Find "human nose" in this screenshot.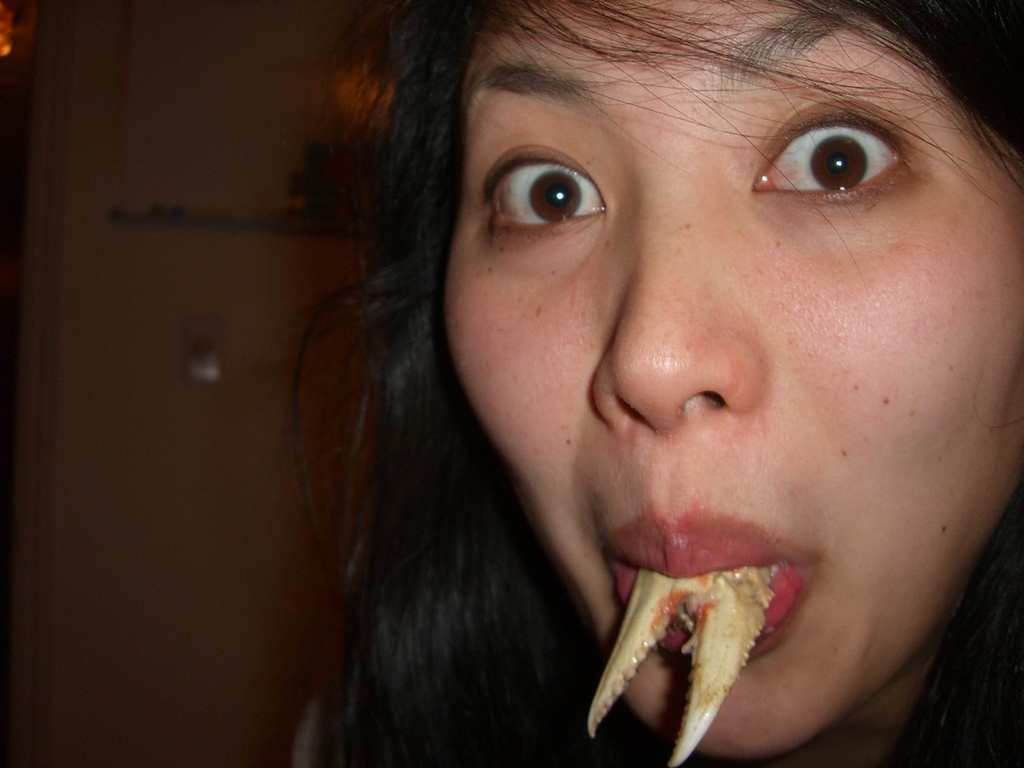
The bounding box for "human nose" is detection(586, 183, 769, 433).
